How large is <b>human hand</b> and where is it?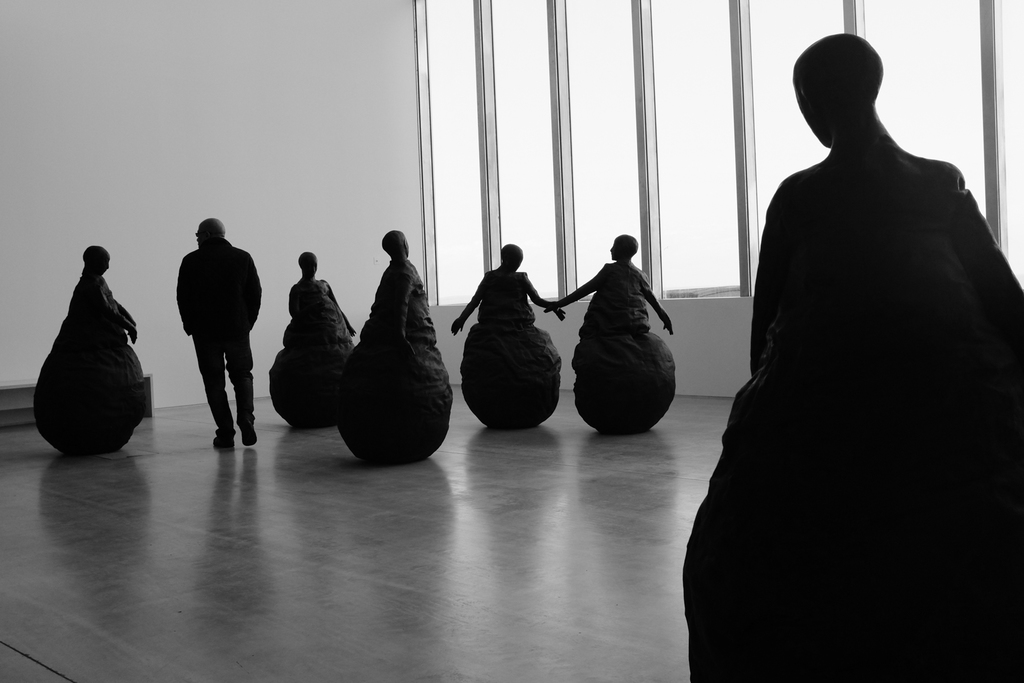
Bounding box: pyautogui.locateOnScreen(127, 329, 139, 345).
